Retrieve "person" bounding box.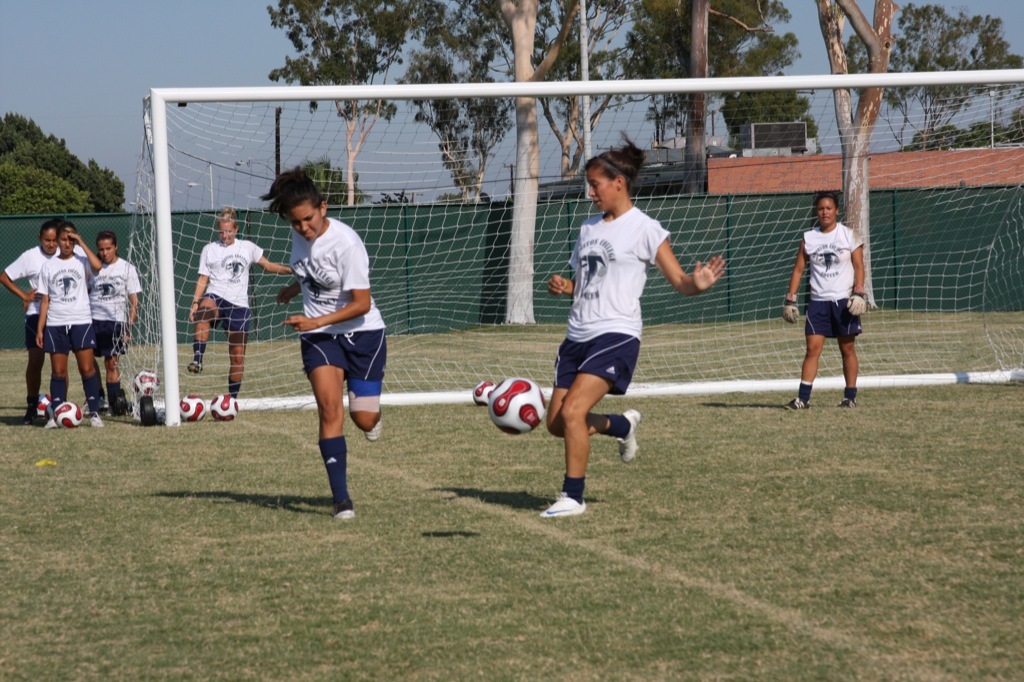
Bounding box: bbox=[182, 203, 293, 410].
